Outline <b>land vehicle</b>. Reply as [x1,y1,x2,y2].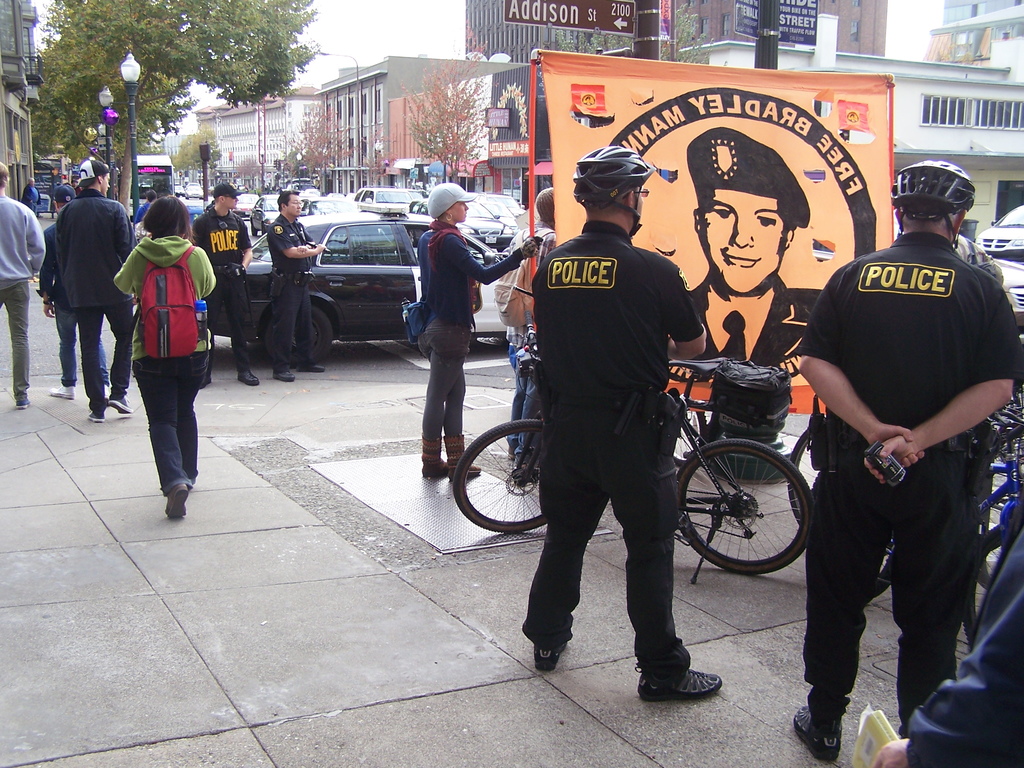
[223,209,421,351].
